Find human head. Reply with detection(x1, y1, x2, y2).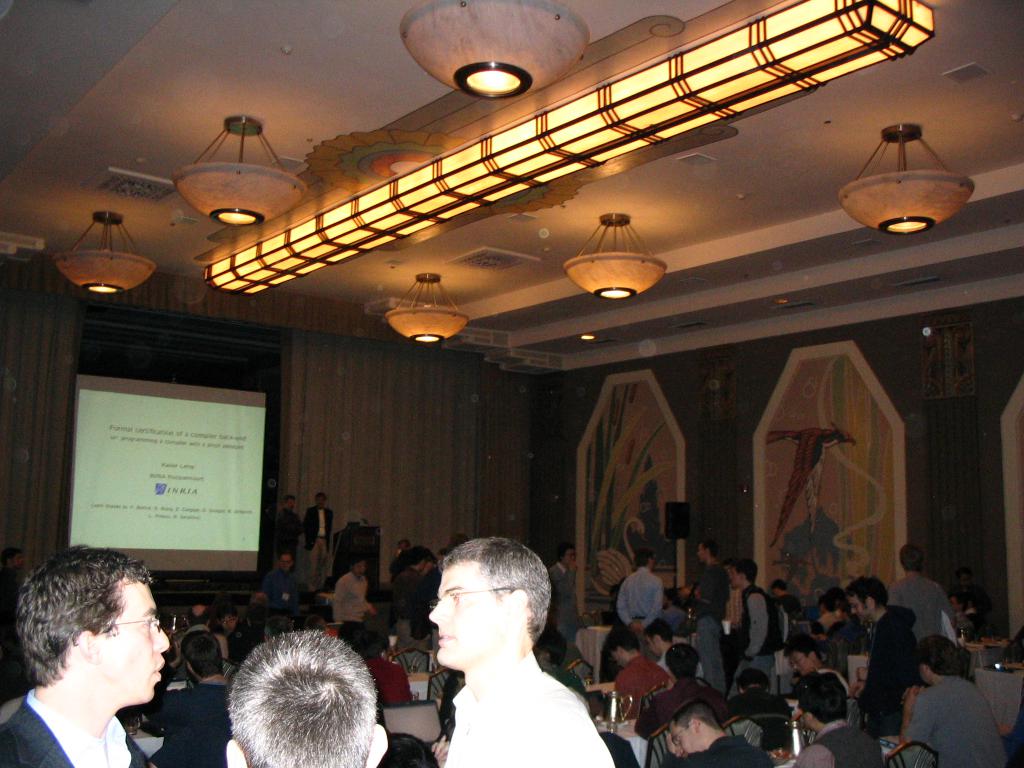
detection(188, 631, 221, 675).
